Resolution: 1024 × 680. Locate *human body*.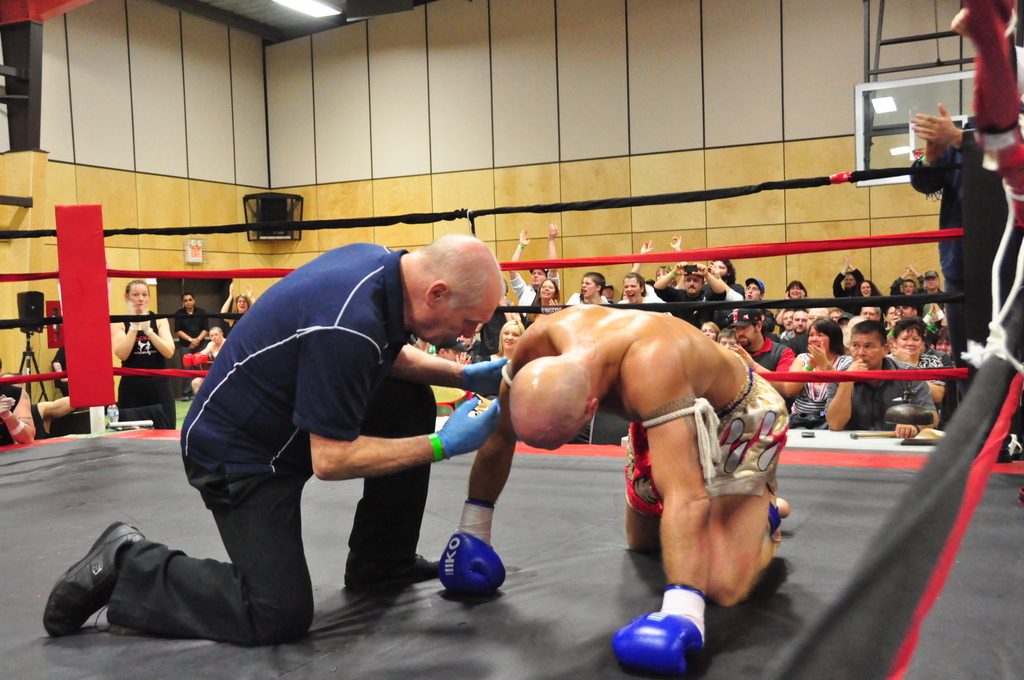
(x1=219, y1=277, x2=257, y2=329).
